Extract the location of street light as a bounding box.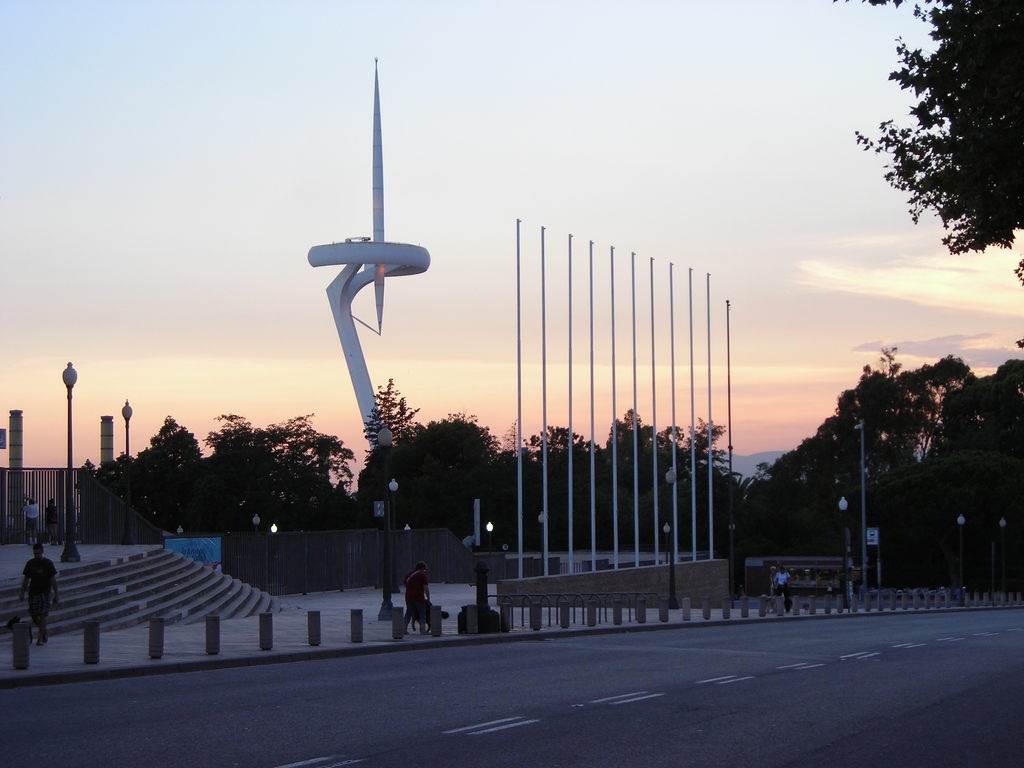
{"left": 485, "top": 519, "right": 495, "bottom": 548}.
